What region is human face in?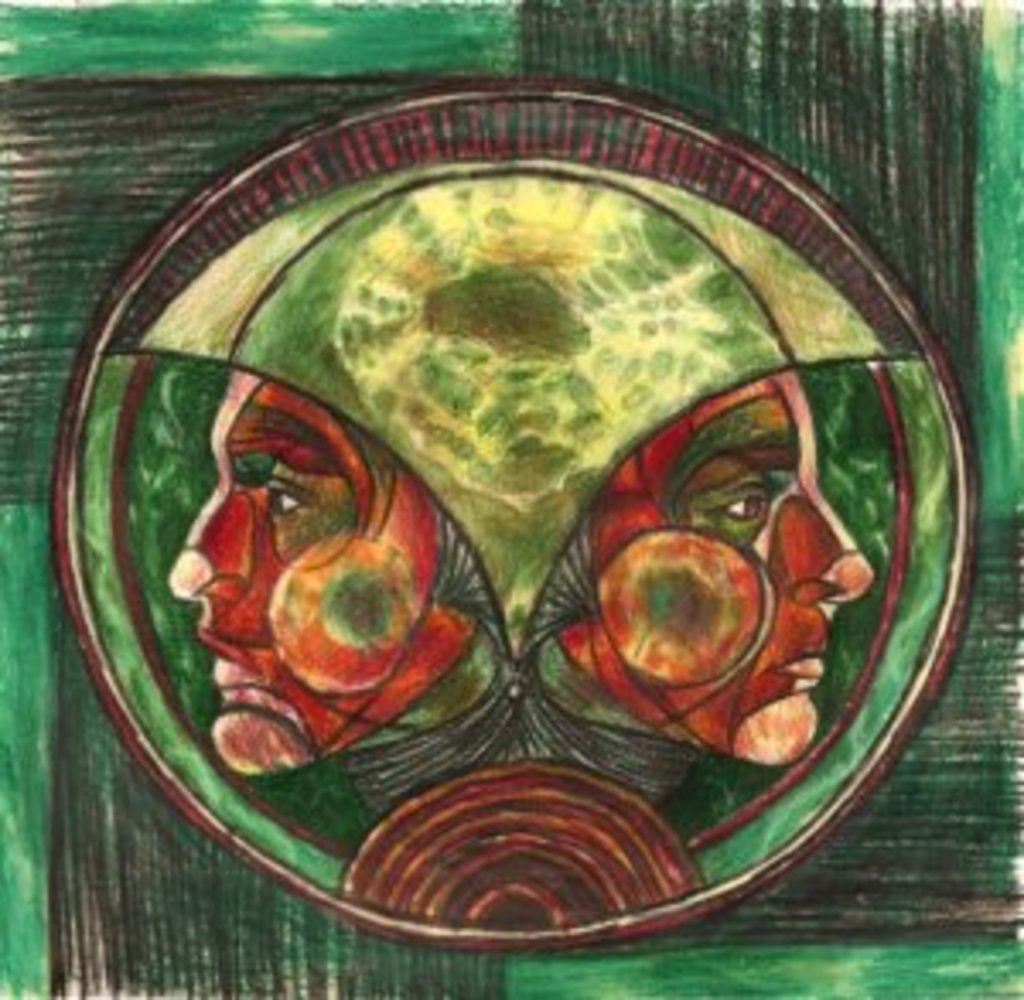
pyautogui.locateOnScreen(160, 365, 478, 778).
